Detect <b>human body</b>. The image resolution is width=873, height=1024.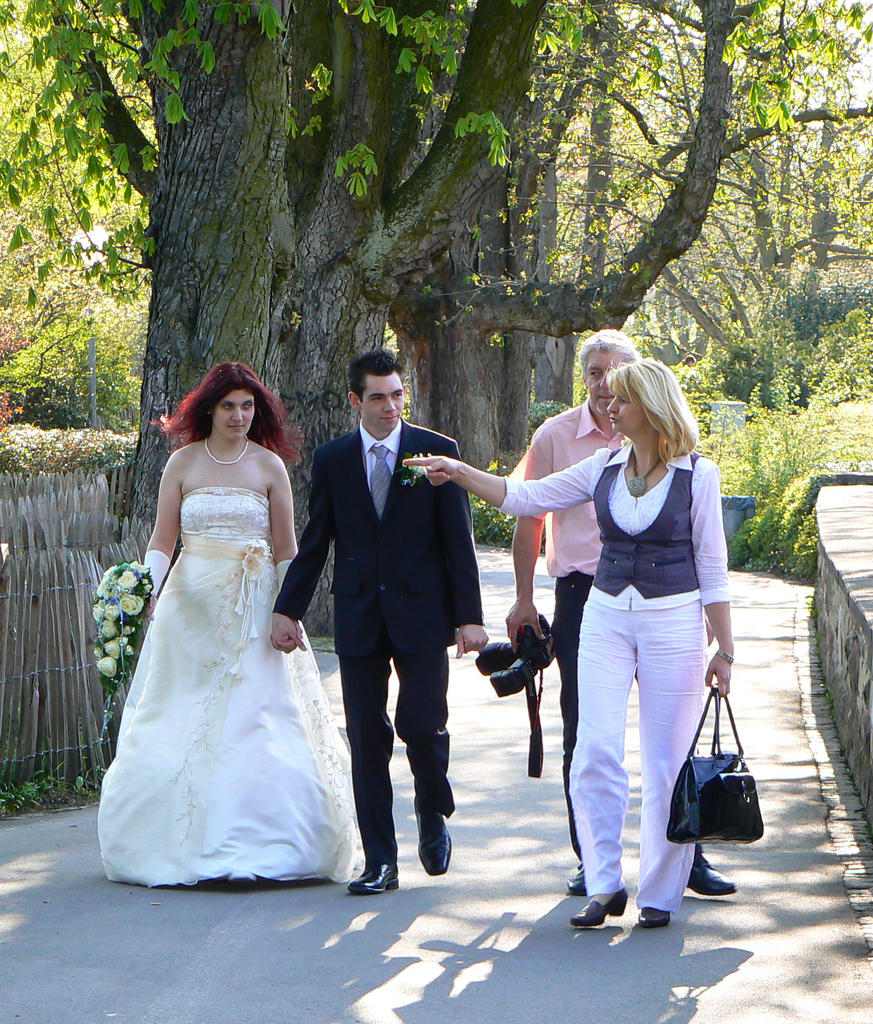
280:356:492:909.
